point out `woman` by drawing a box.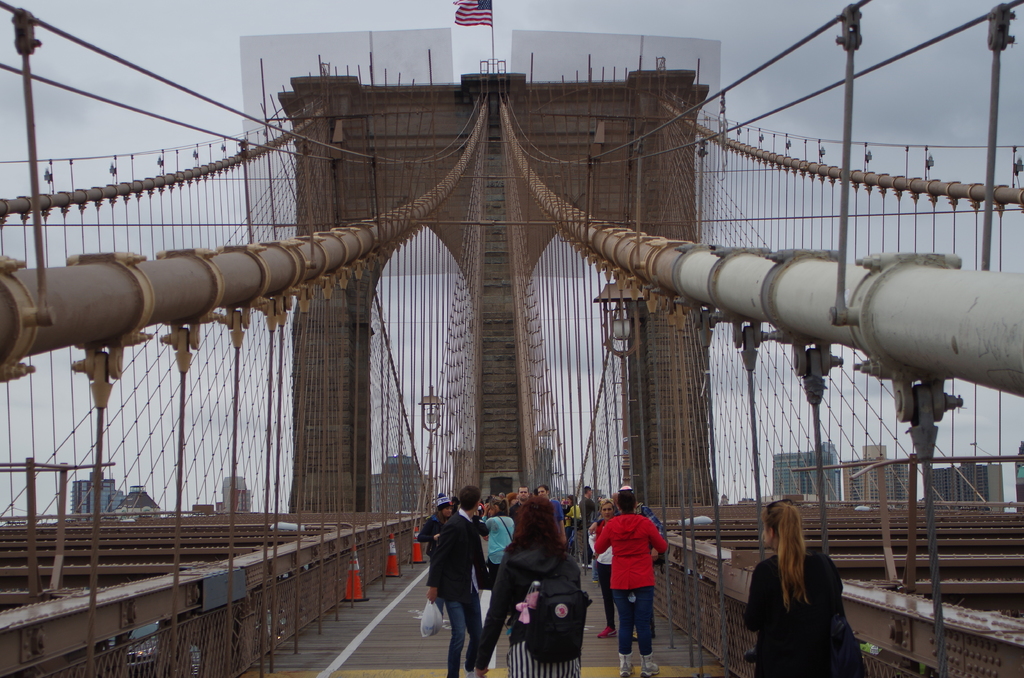
<bbox>481, 498, 514, 594</bbox>.
